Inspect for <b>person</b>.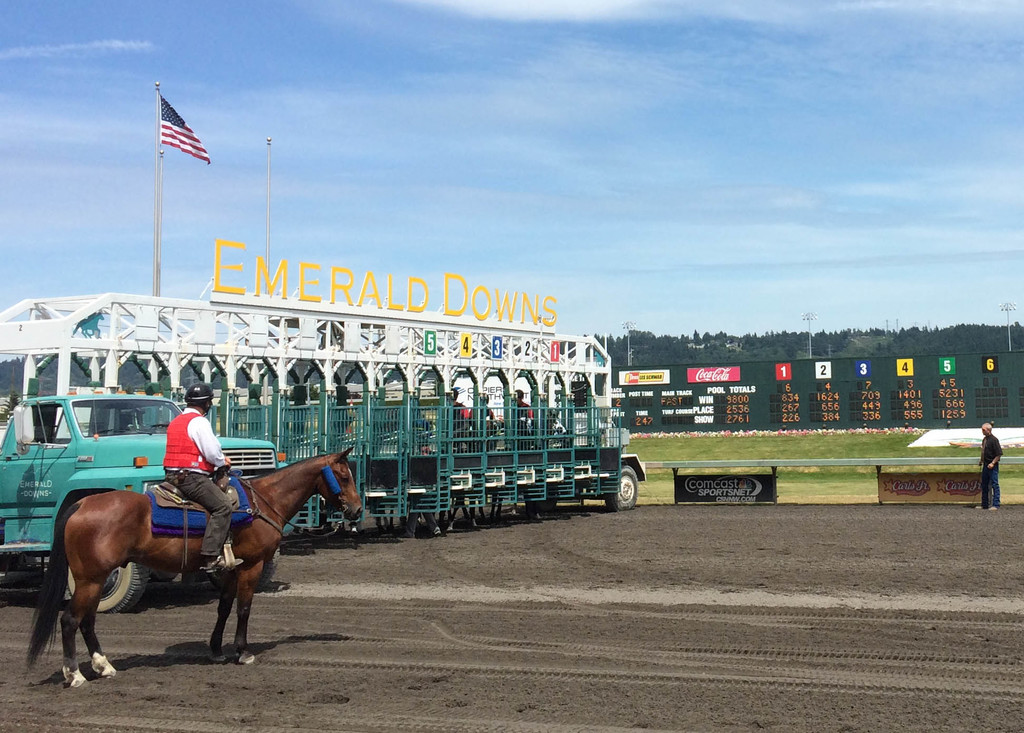
Inspection: {"x1": 161, "y1": 383, "x2": 243, "y2": 575}.
